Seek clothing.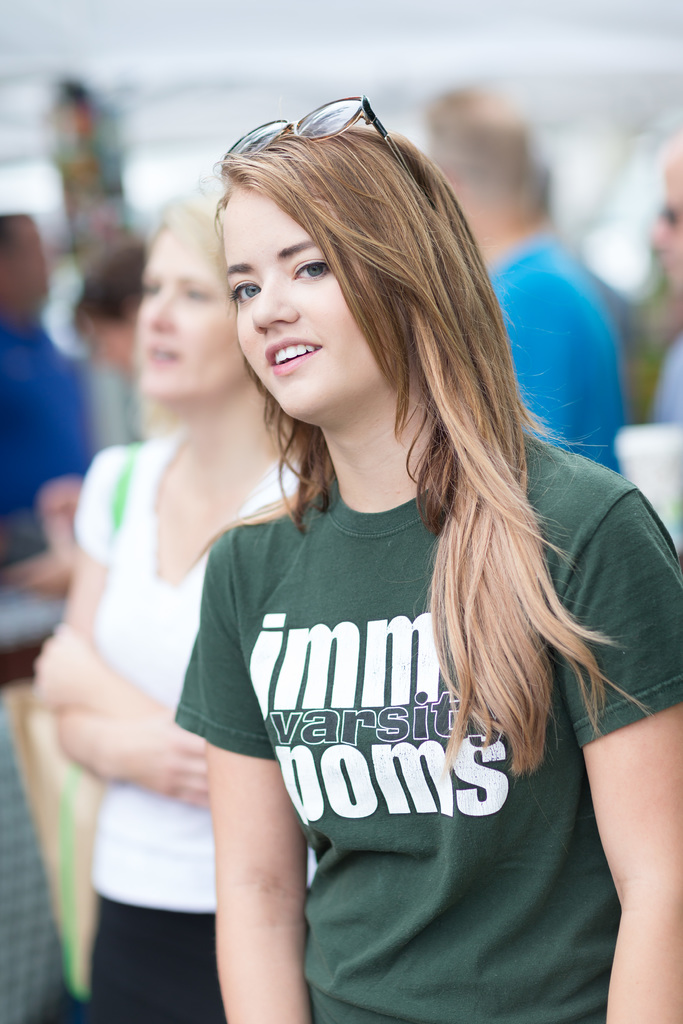
box(0, 328, 95, 580).
